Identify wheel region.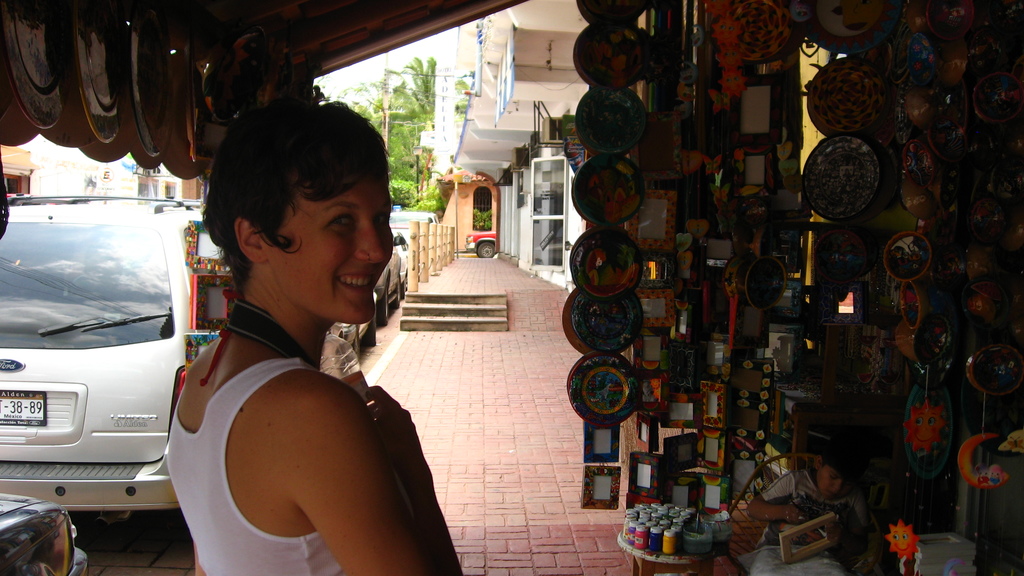
Region: (475,239,497,256).
